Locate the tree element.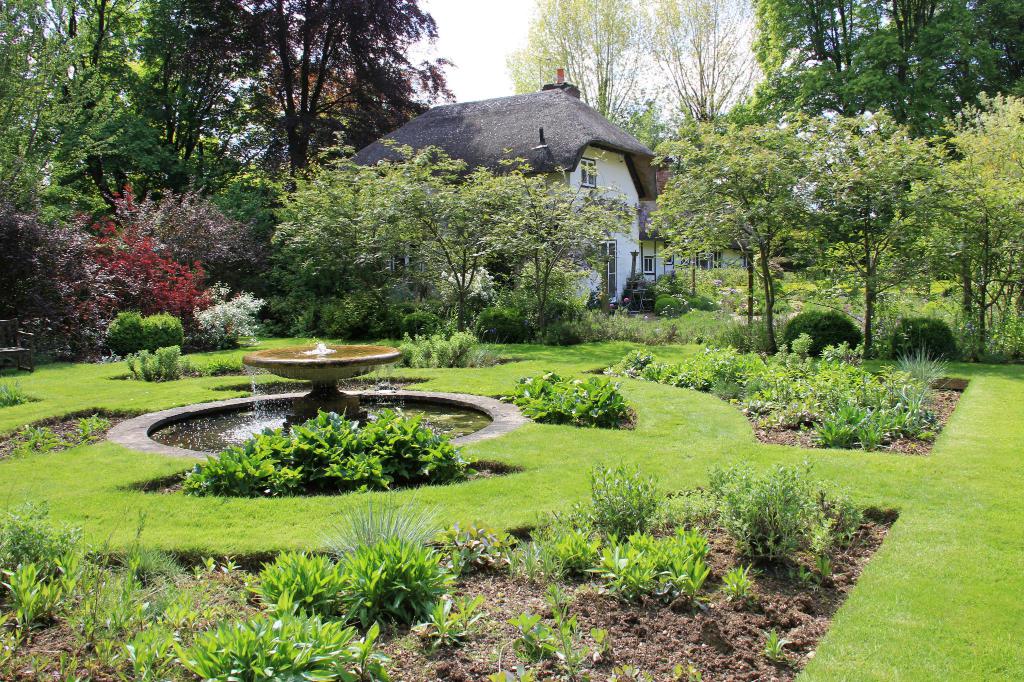
Element bbox: <region>276, 116, 426, 333</region>.
